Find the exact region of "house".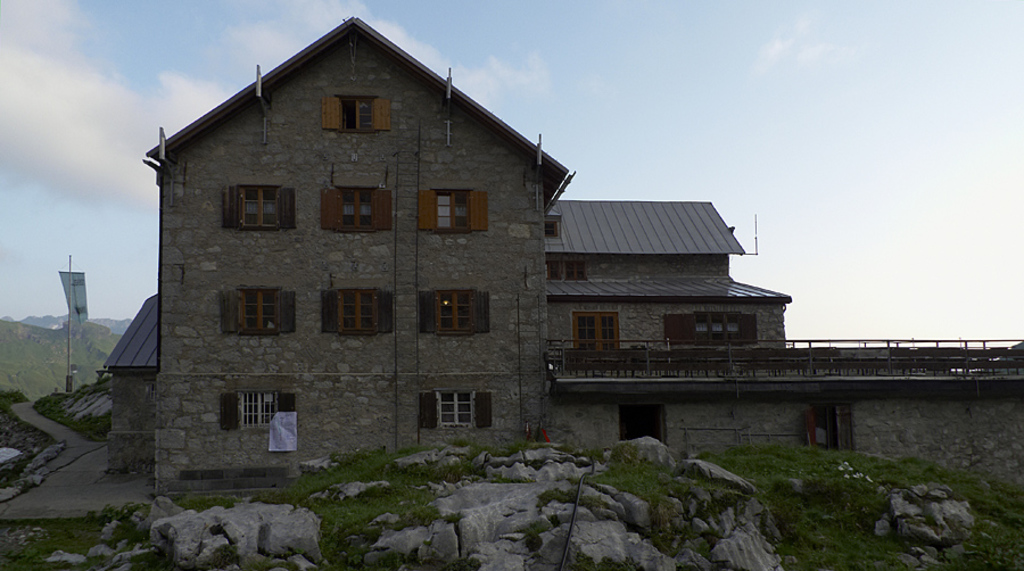
Exact region: <box>97,15,1023,499</box>.
